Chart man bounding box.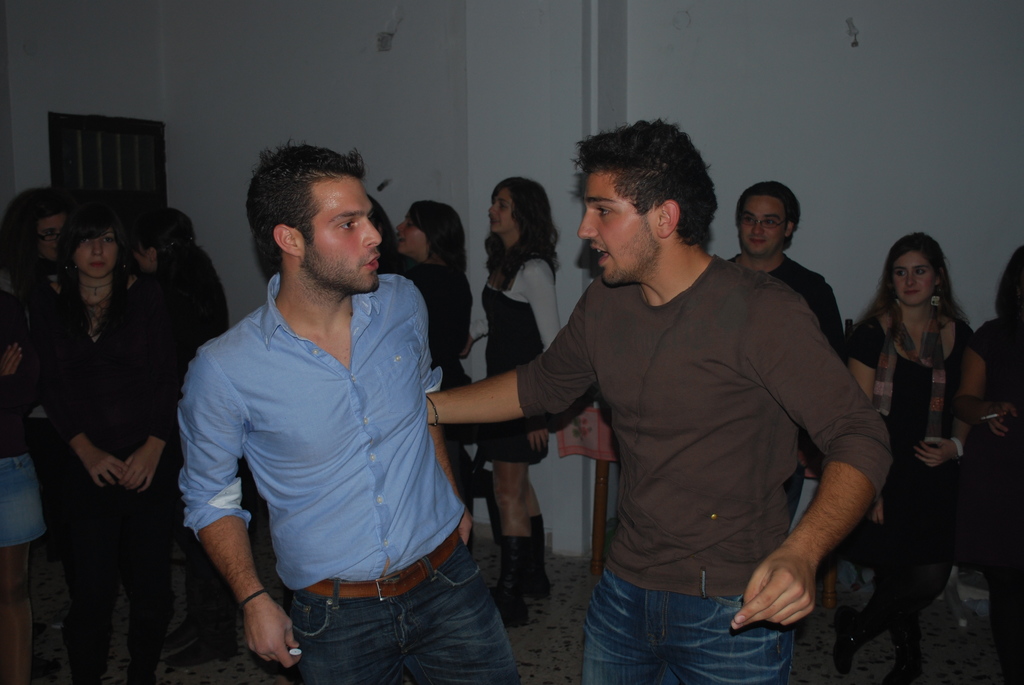
Charted: x1=419 y1=114 x2=889 y2=684.
